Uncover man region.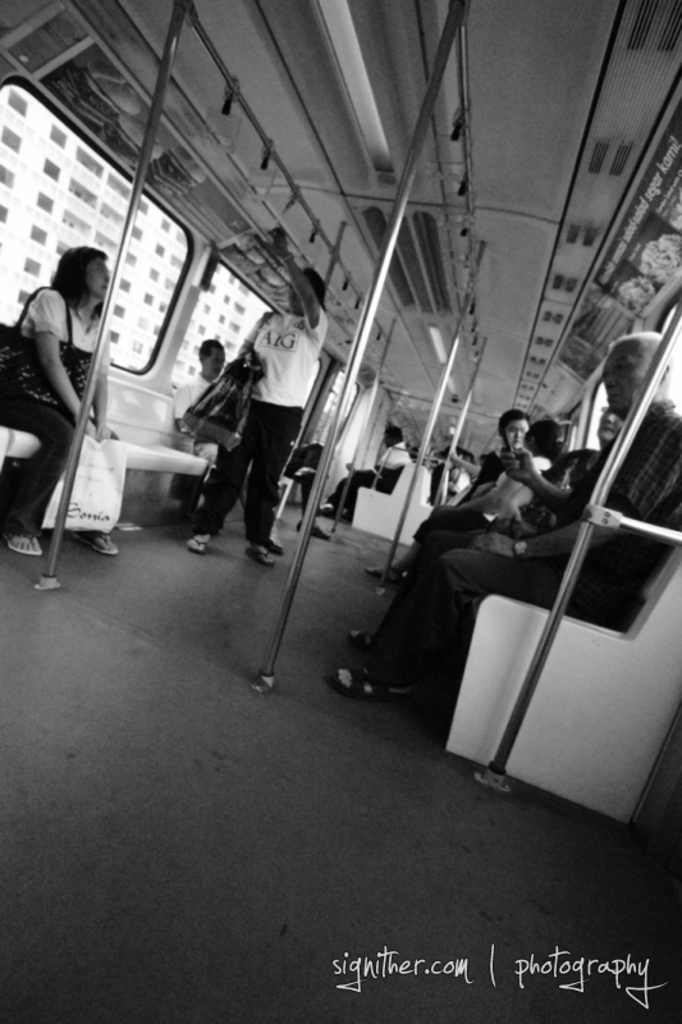
Uncovered: pyautogui.locateOnScreen(324, 329, 681, 701).
